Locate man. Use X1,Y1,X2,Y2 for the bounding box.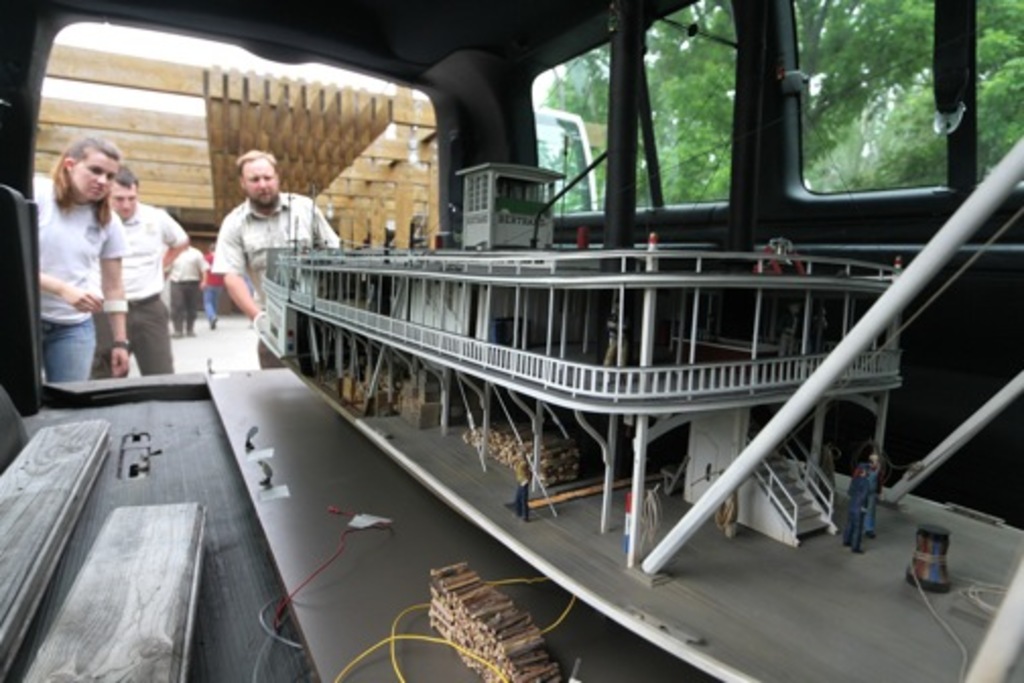
110,169,189,366.
